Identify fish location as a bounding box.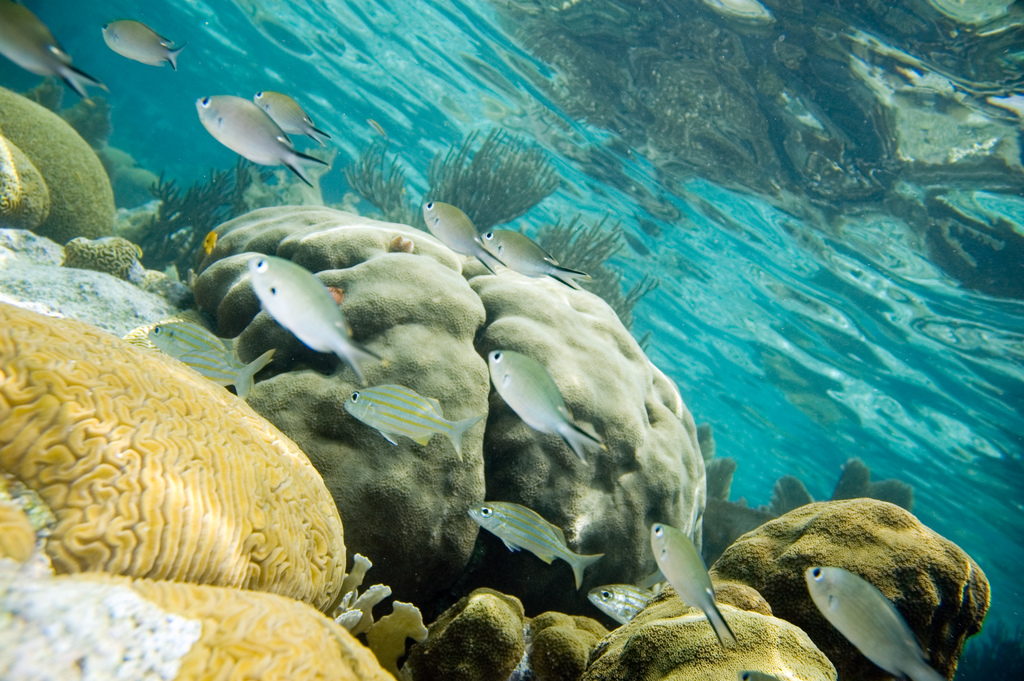
box(96, 15, 186, 72).
